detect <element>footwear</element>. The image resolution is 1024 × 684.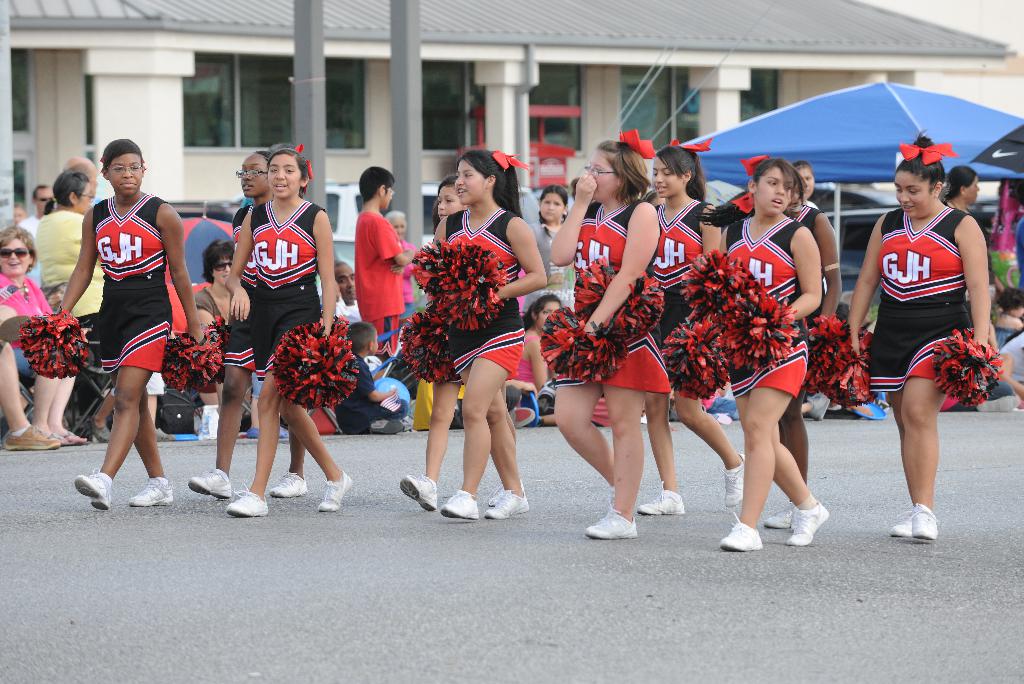
bbox(484, 480, 529, 518).
